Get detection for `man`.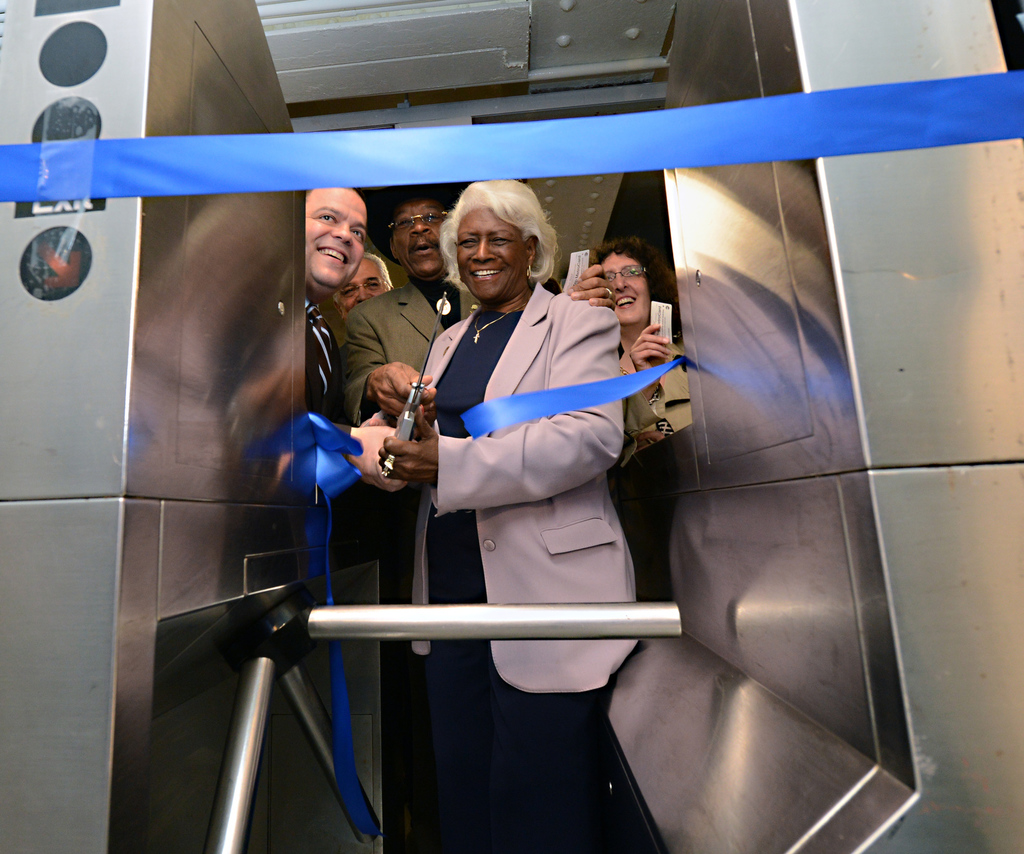
Detection: 331,175,504,417.
